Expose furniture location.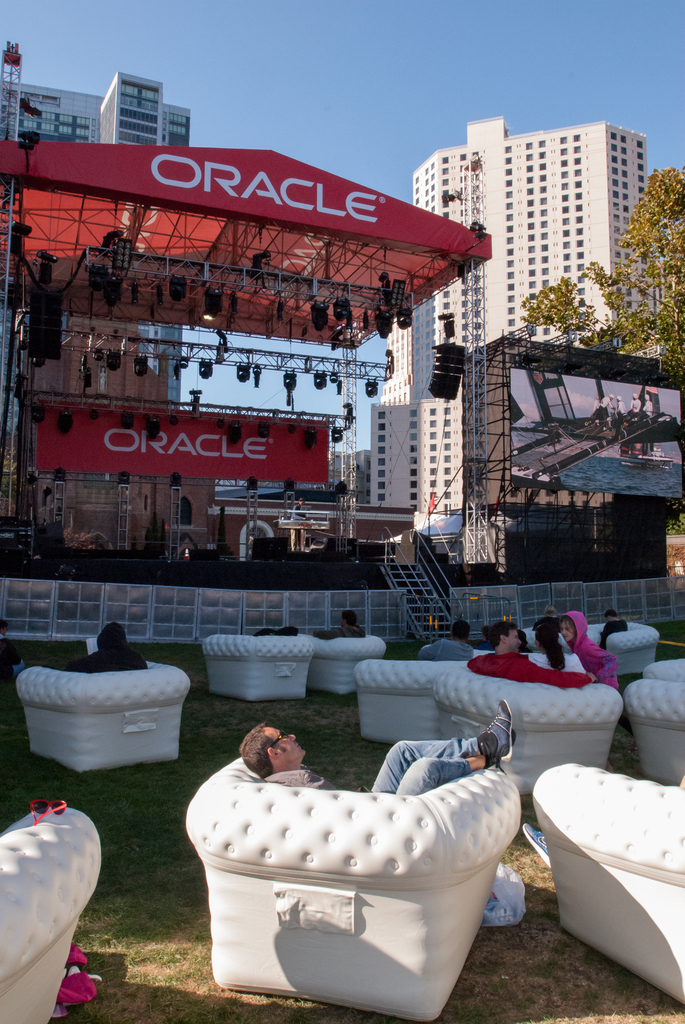
Exposed at bbox=[0, 620, 684, 1023].
